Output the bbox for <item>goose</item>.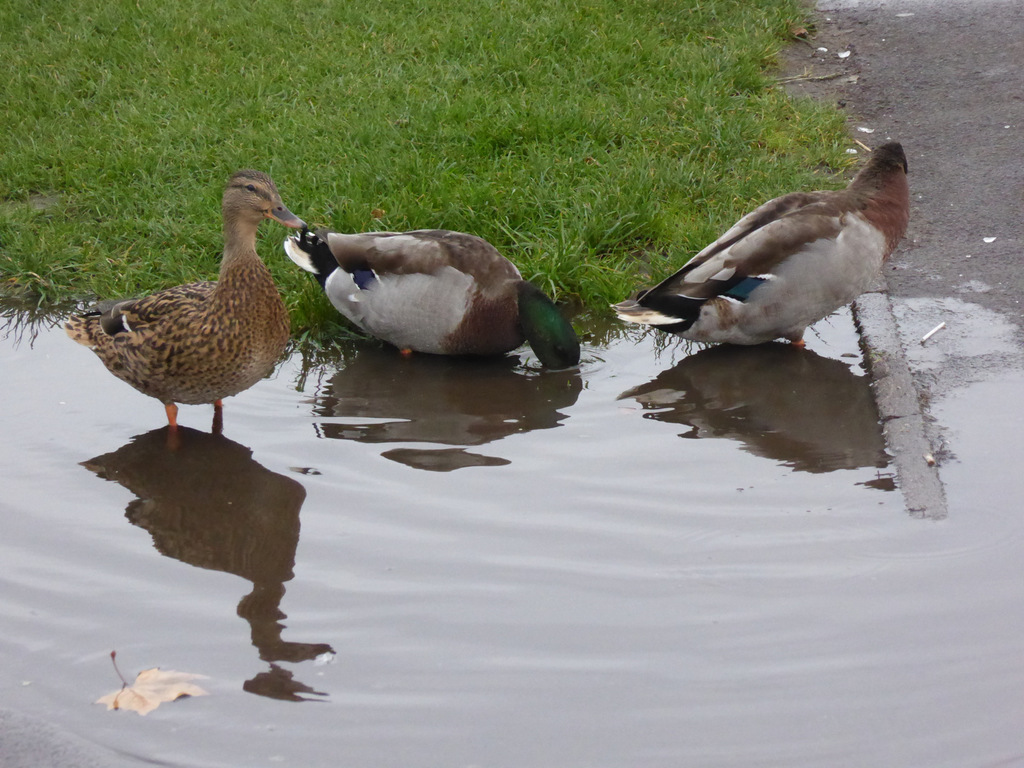
[607, 141, 909, 352].
